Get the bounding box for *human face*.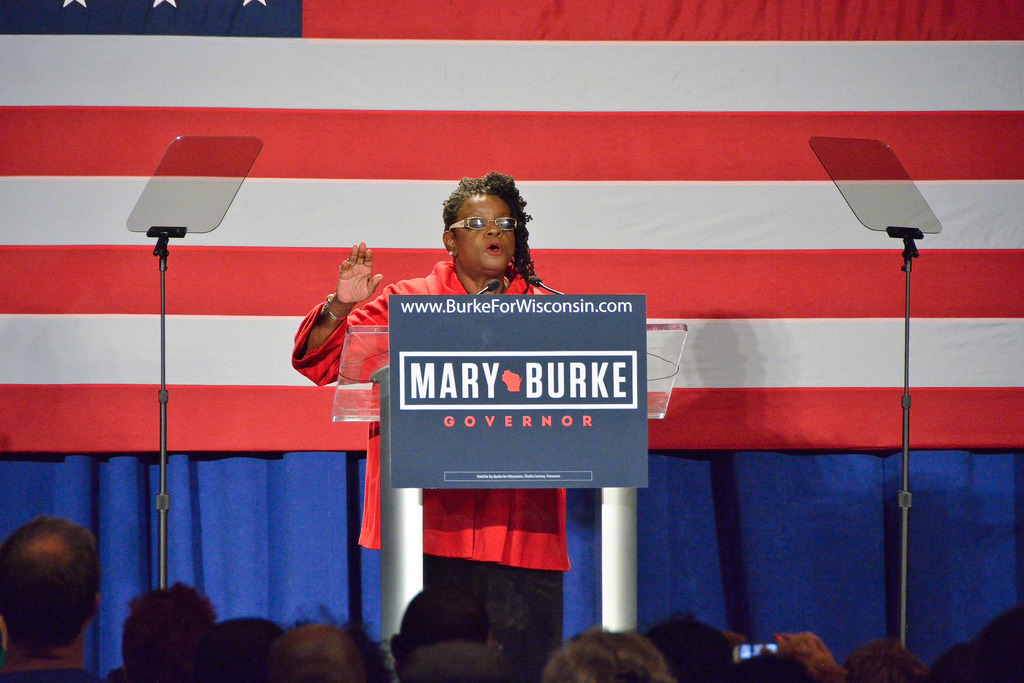
455 194 516 269.
